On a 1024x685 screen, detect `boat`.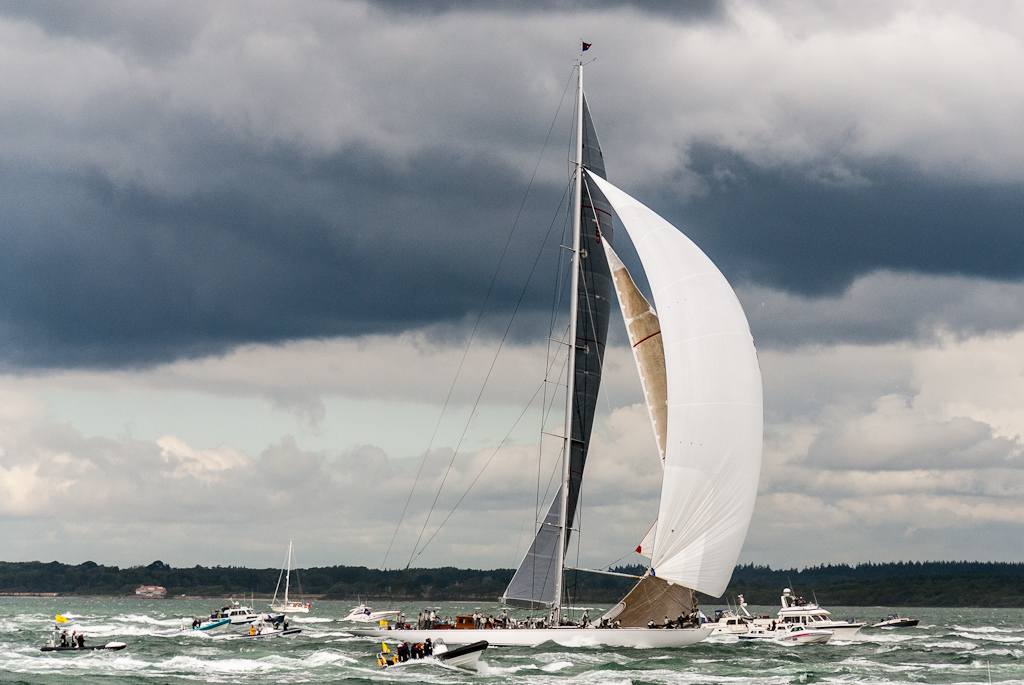
x1=763, y1=619, x2=832, y2=647.
